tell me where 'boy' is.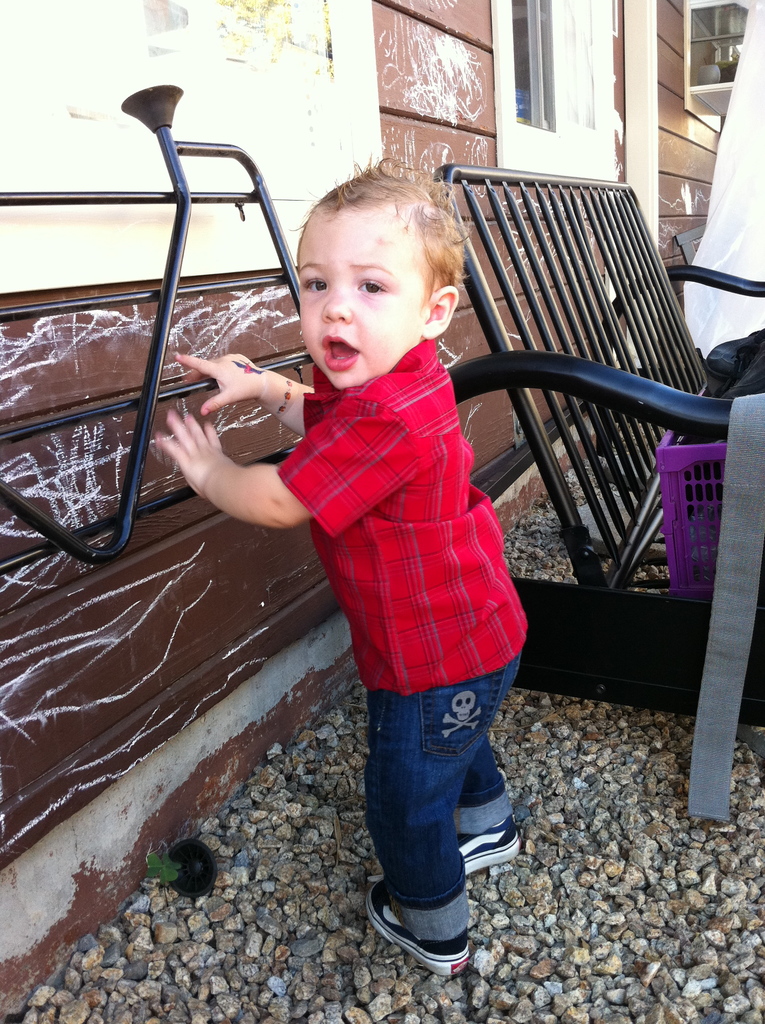
'boy' is at {"left": 157, "top": 155, "right": 527, "bottom": 974}.
